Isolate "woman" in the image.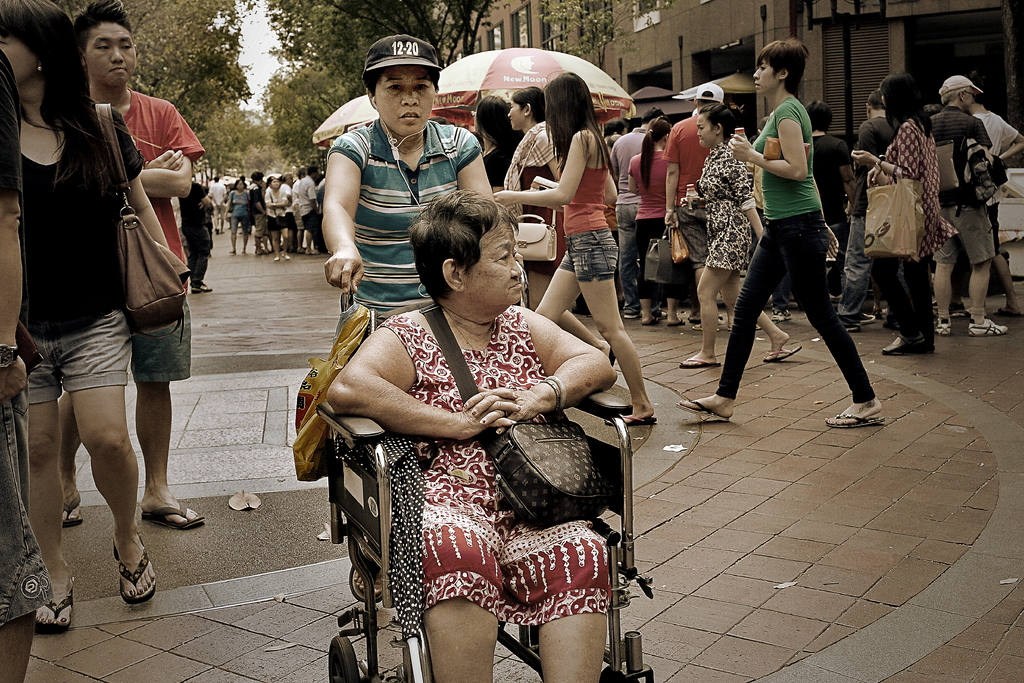
Isolated region: select_region(504, 86, 618, 368).
